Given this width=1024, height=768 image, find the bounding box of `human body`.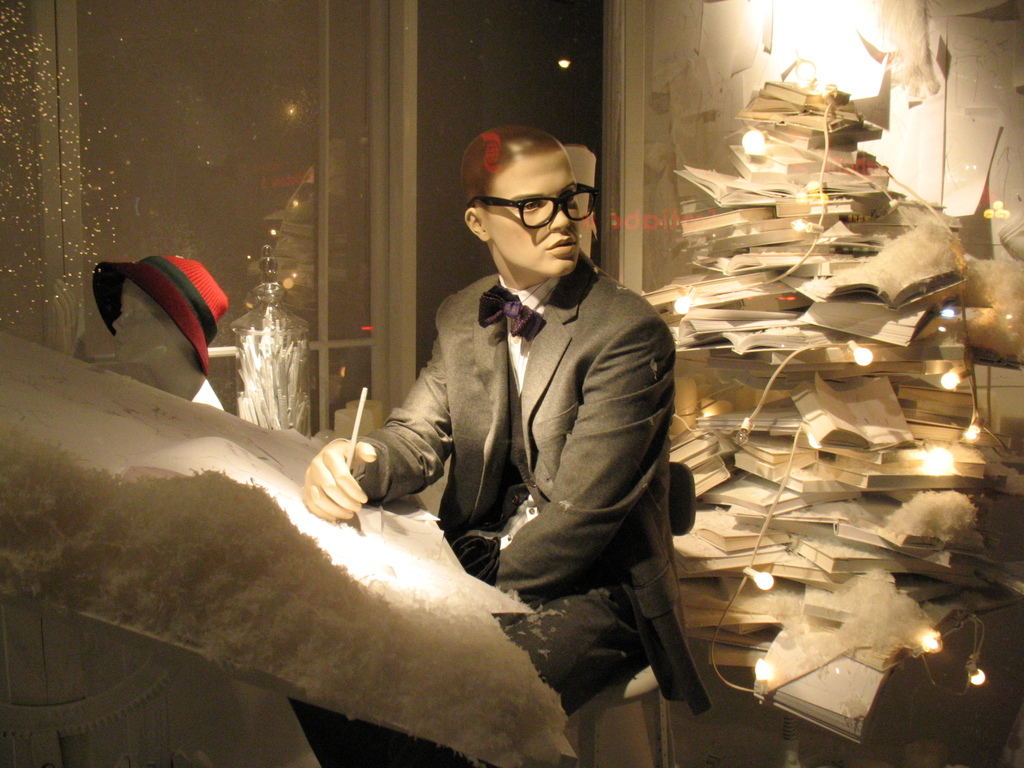
pyautogui.locateOnScreen(312, 168, 676, 743).
